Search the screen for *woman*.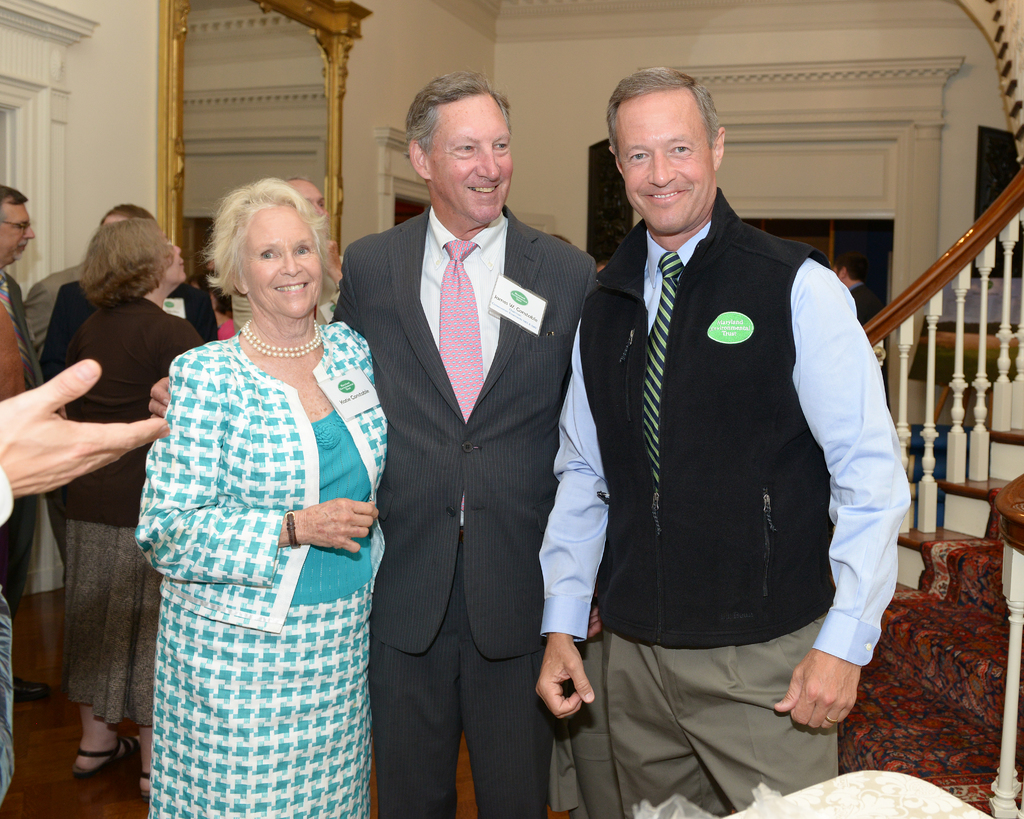
Found at detection(133, 177, 388, 818).
